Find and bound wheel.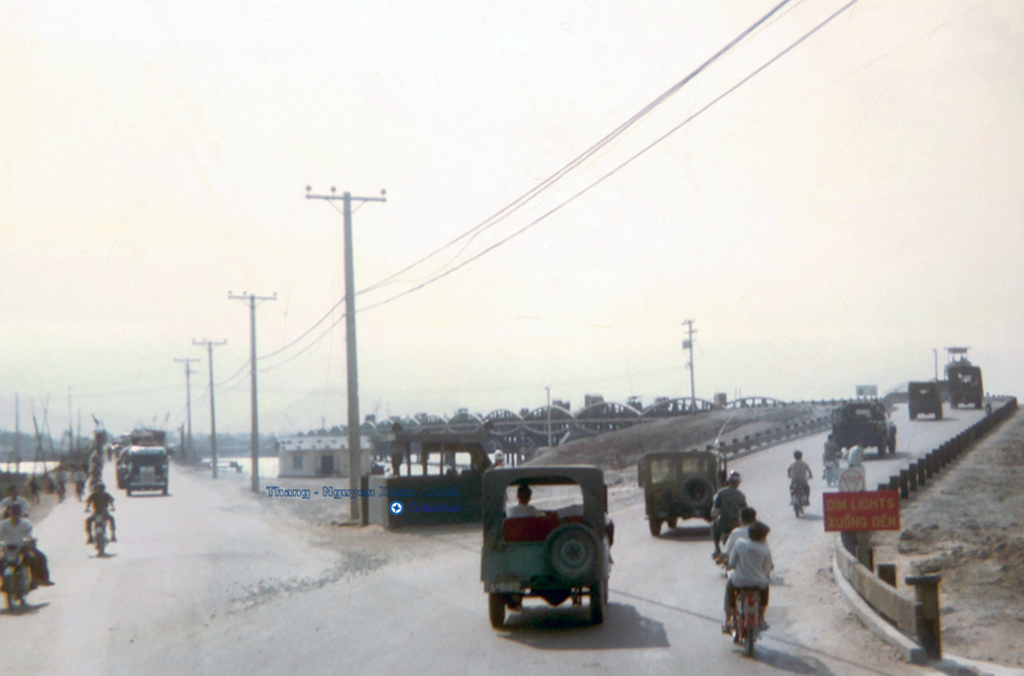
Bound: [948, 398, 958, 411].
